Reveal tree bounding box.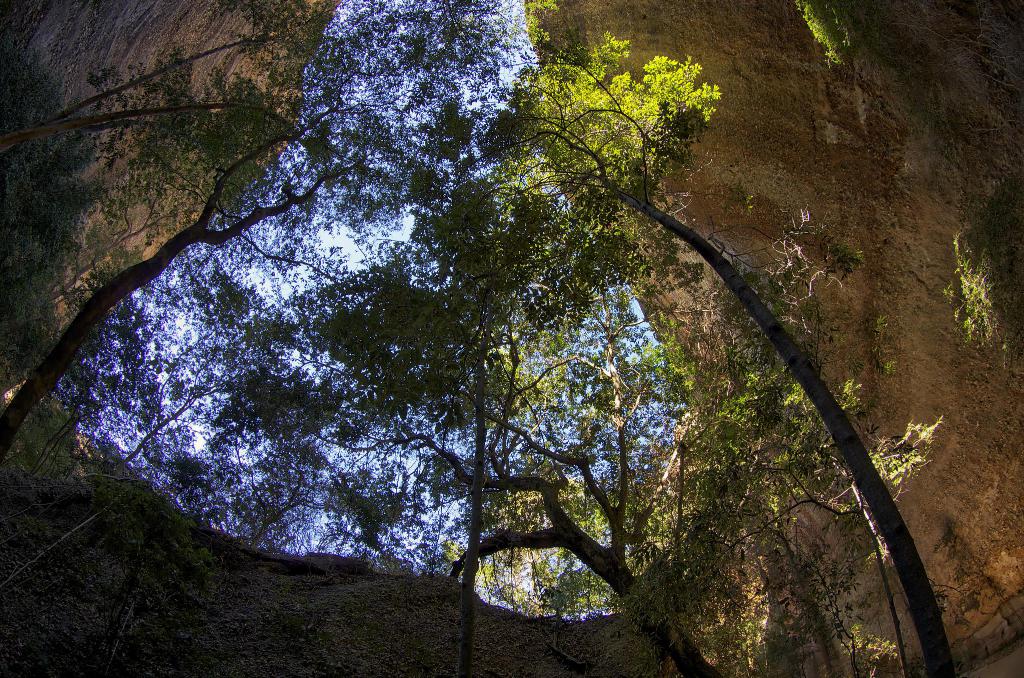
Revealed: select_region(301, 0, 541, 188).
